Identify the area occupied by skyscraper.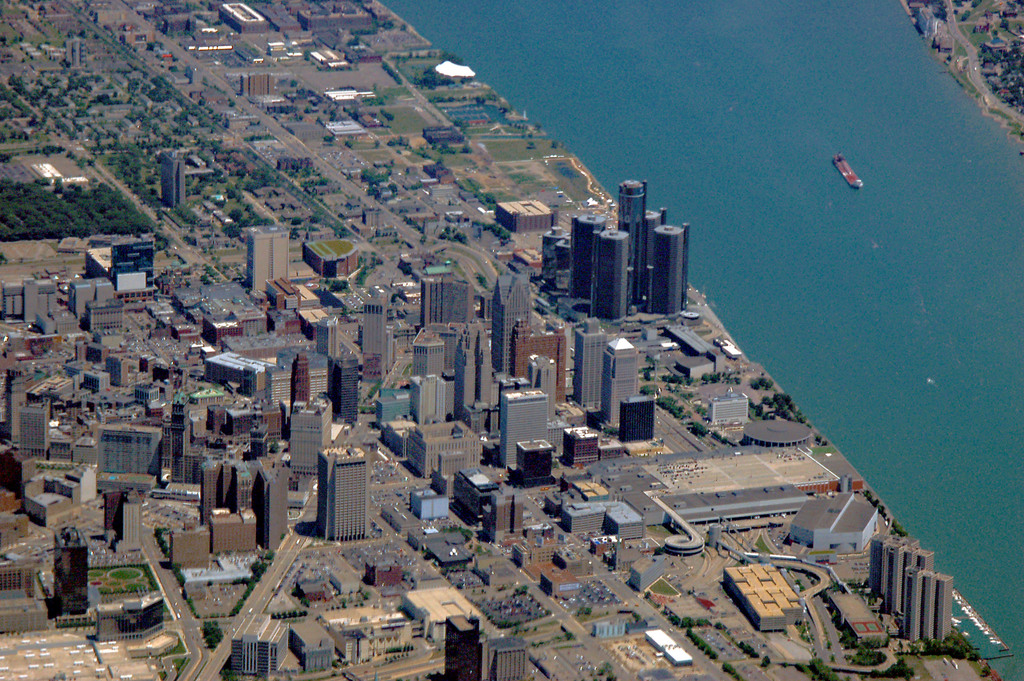
Area: [left=168, top=520, right=220, bottom=565].
